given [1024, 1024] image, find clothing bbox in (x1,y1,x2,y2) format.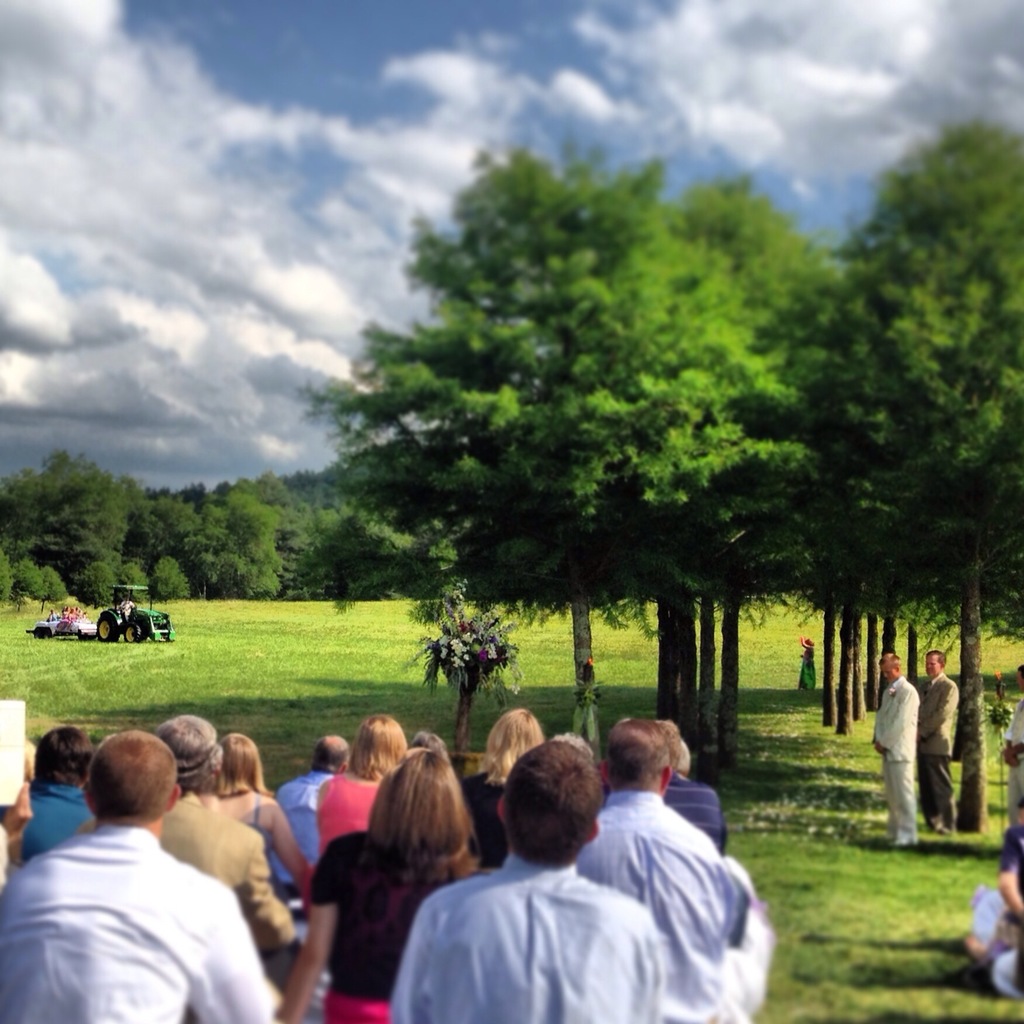
(156,783,296,953).
